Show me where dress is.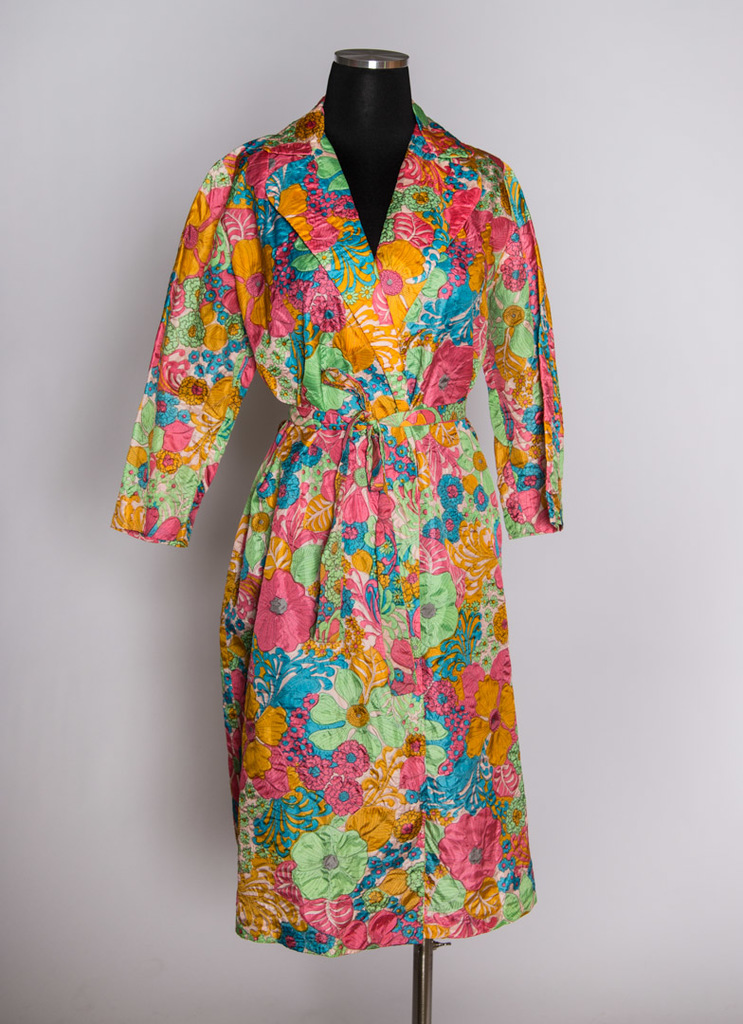
dress is at rect(110, 93, 569, 972).
